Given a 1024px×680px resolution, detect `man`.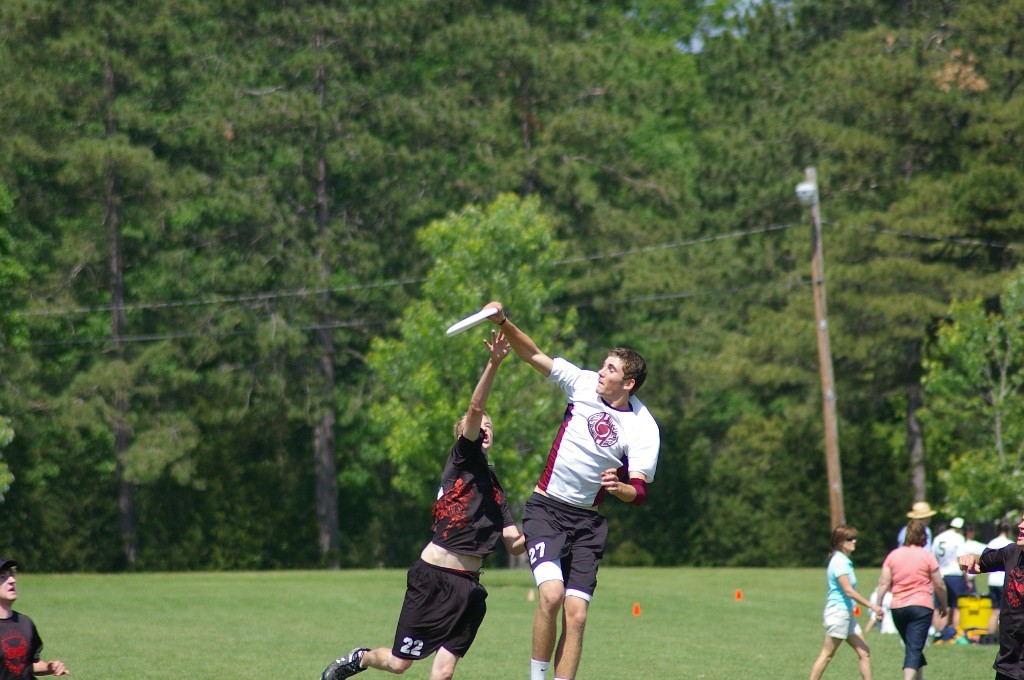
478,314,672,664.
